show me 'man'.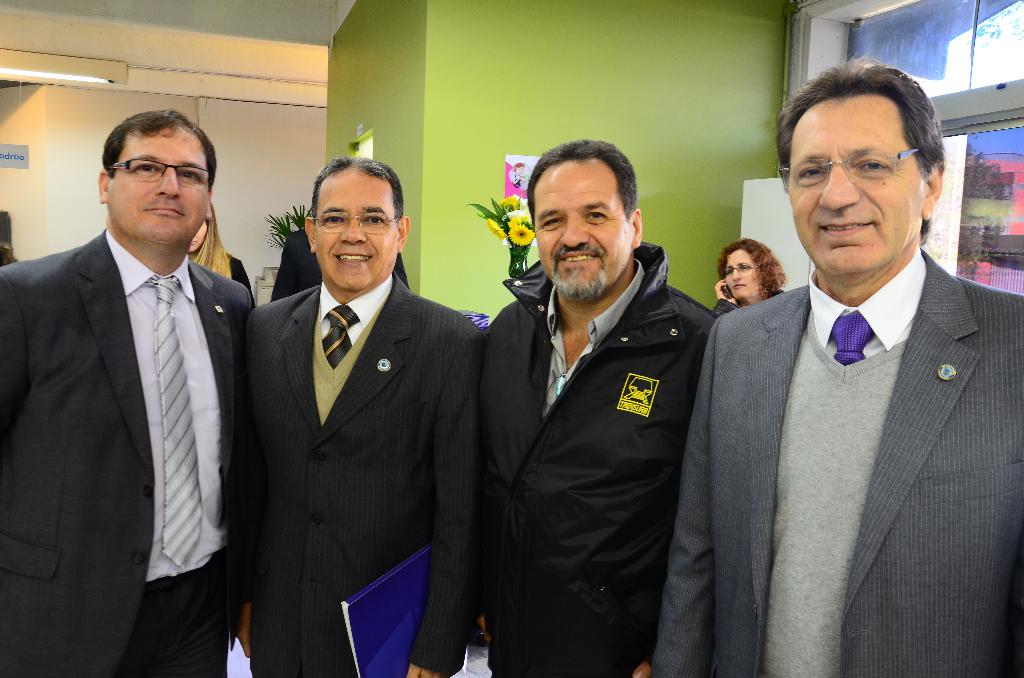
'man' is here: bbox=[253, 152, 476, 677].
